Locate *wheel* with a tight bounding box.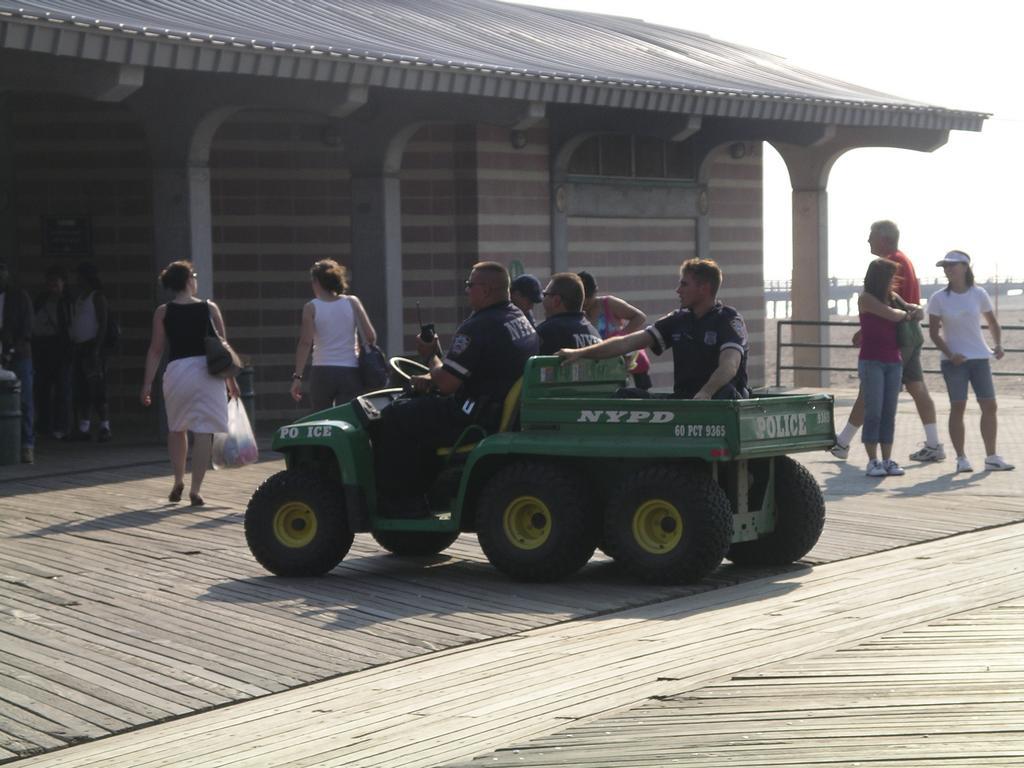
<bbox>385, 351, 431, 383</bbox>.
